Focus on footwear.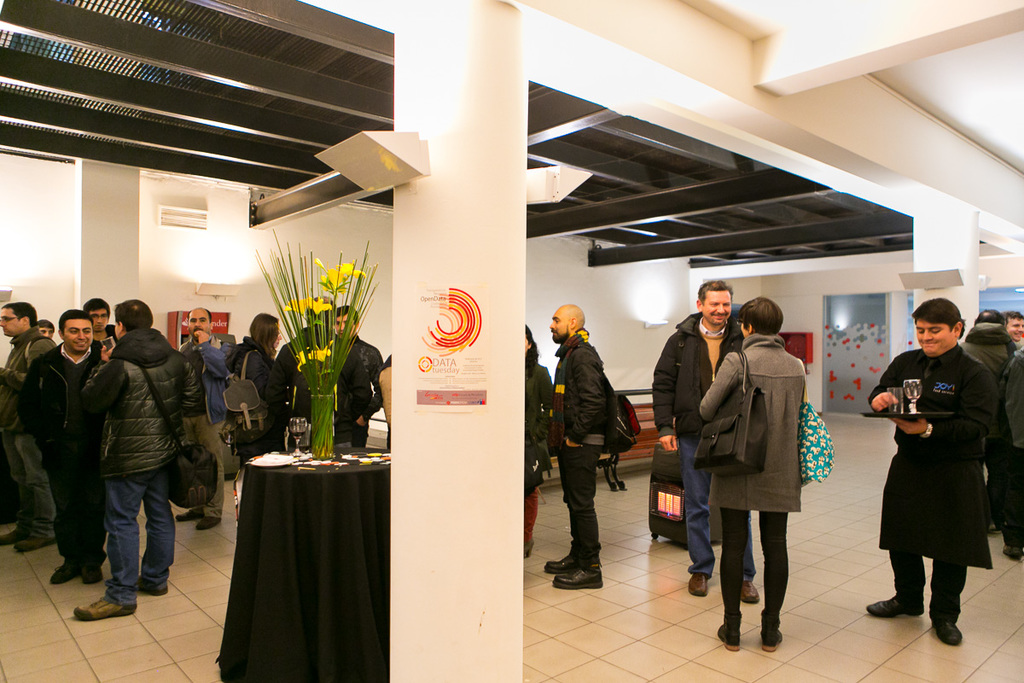
Focused at rect(866, 598, 922, 619).
